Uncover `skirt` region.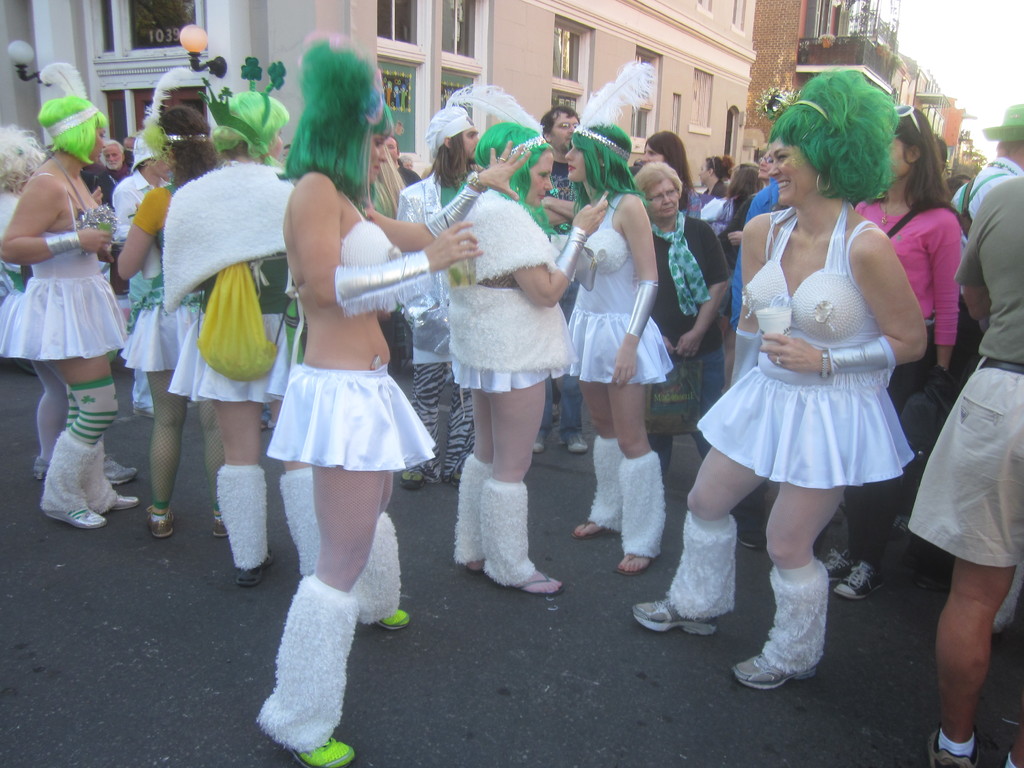
Uncovered: BBox(117, 288, 204, 373).
